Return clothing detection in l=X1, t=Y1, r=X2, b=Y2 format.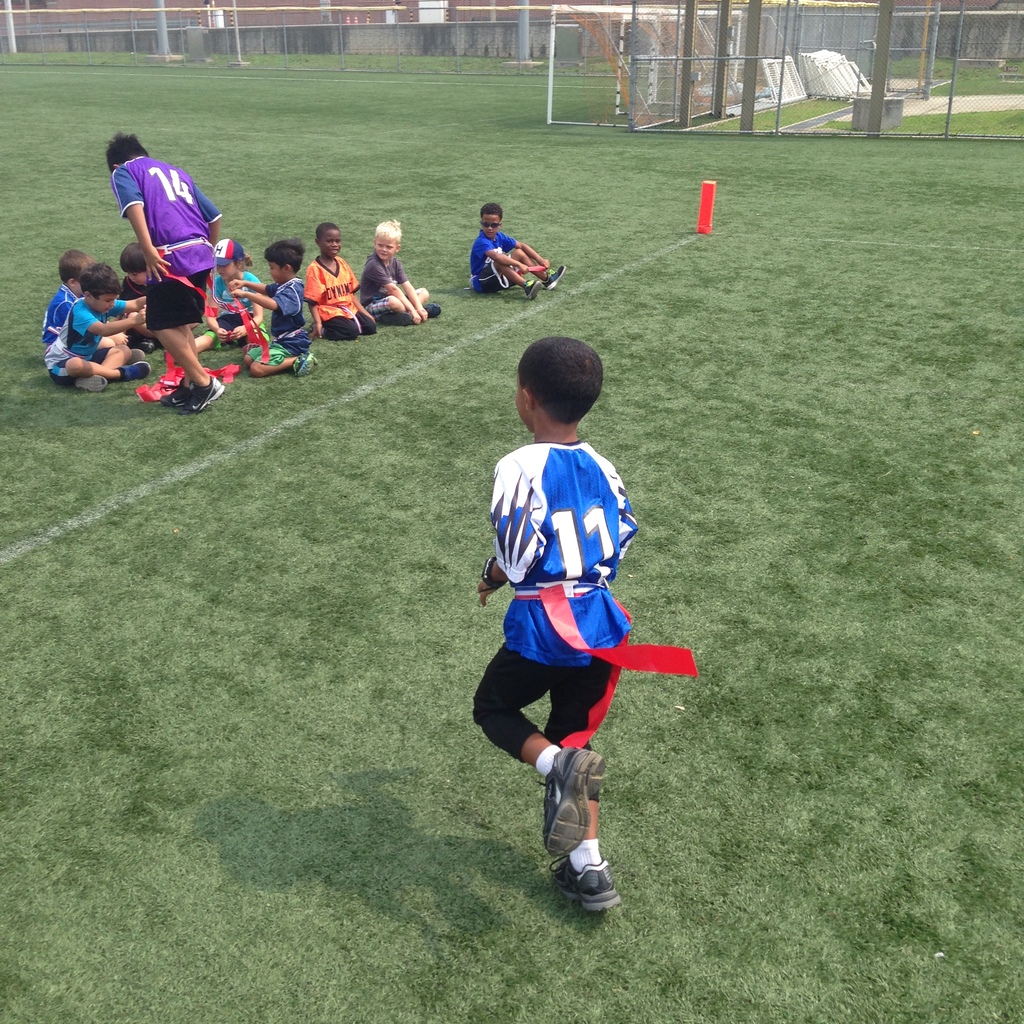
l=362, t=257, r=407, b=316.
